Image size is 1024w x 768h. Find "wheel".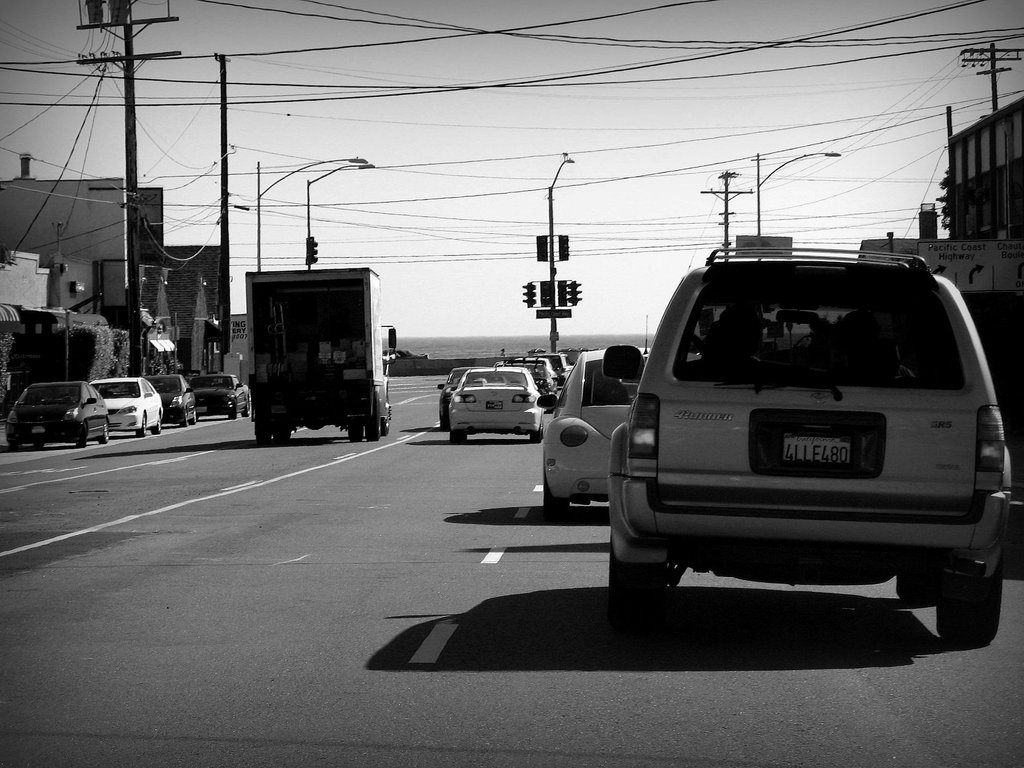
region(529, 422, 541, 445).
